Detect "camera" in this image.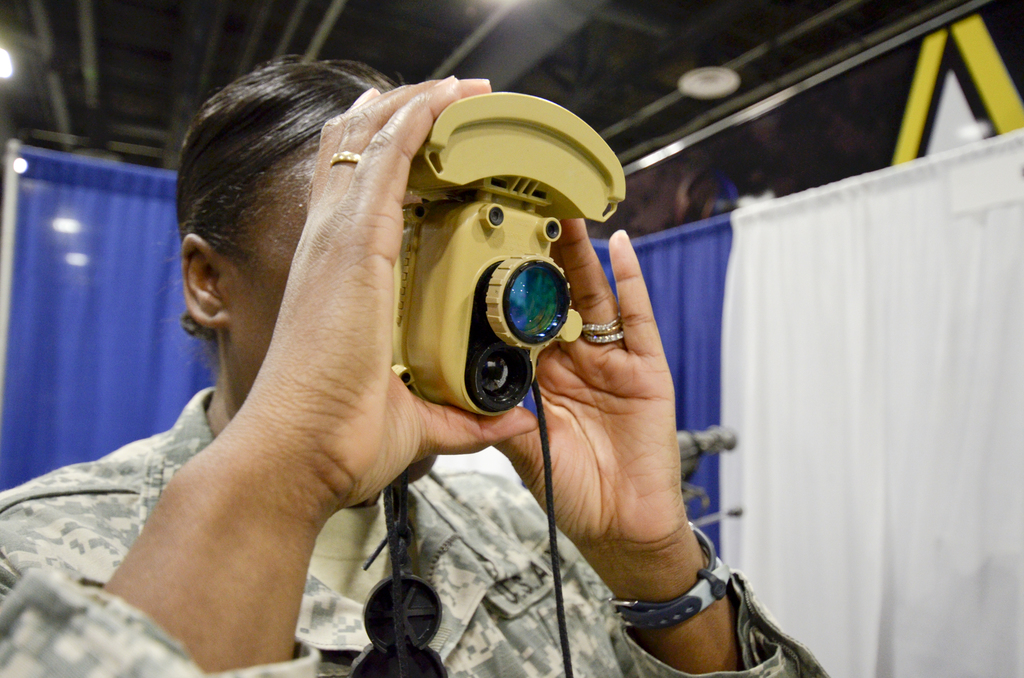
Detection: [400,92,624,415].
